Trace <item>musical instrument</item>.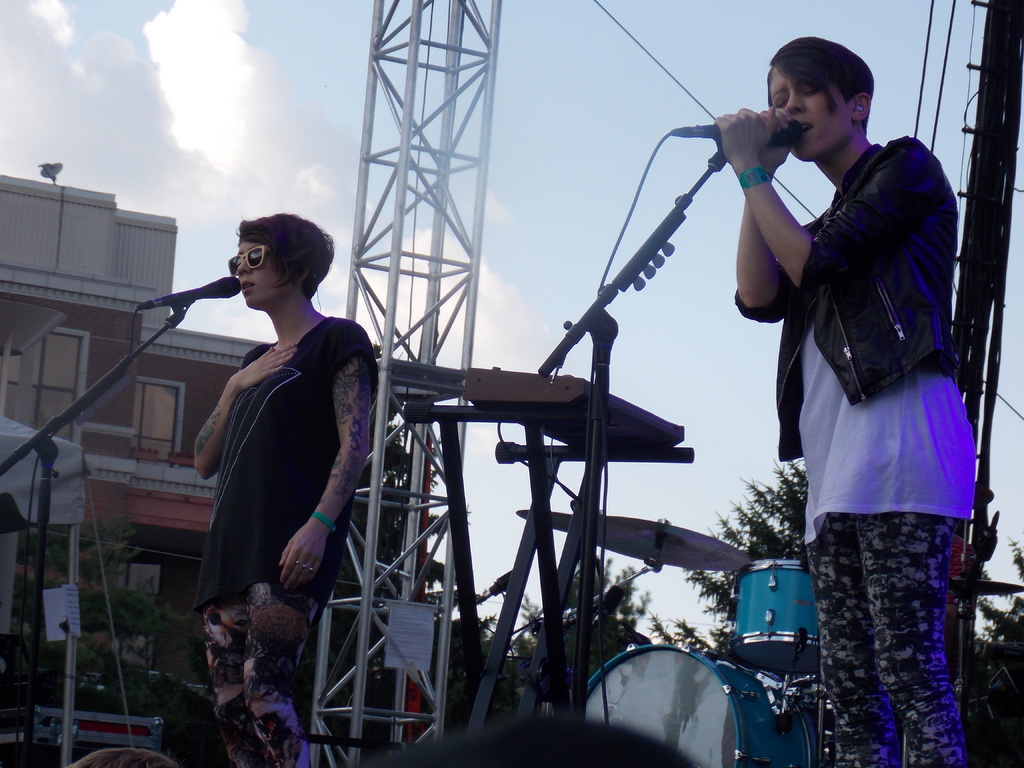
Traced to <region>730, 556, 838, 688</region>.
